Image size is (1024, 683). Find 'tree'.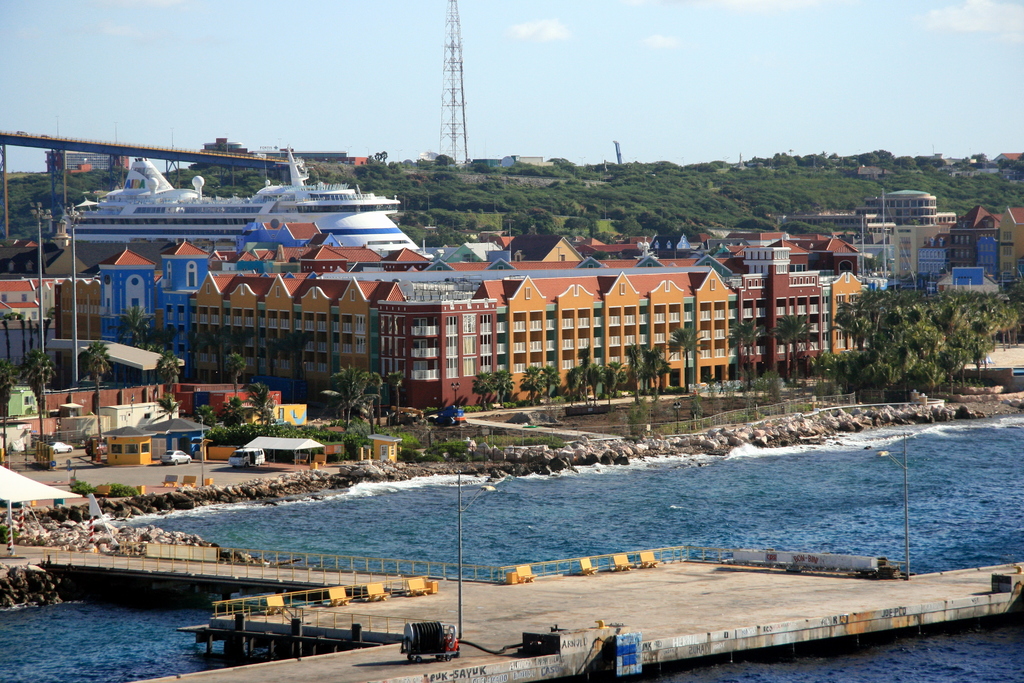
x1=539, y1=365, x2=561, y2=400.
